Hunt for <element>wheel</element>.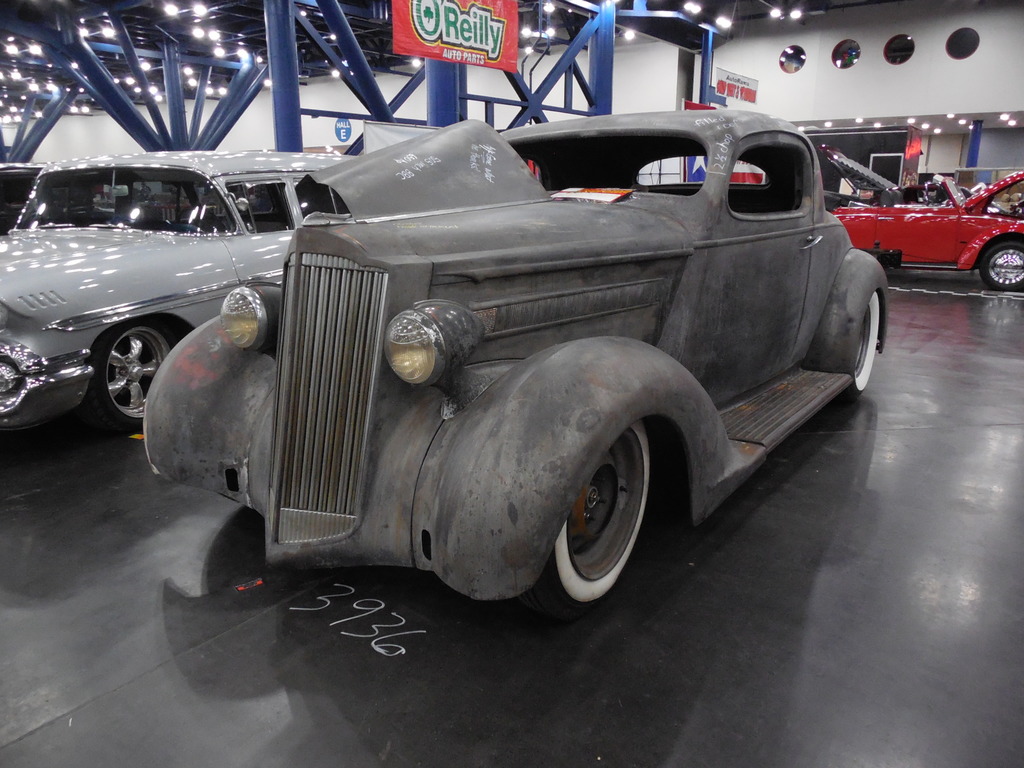
Hunted down at box=[520, 415, 657, 600].
